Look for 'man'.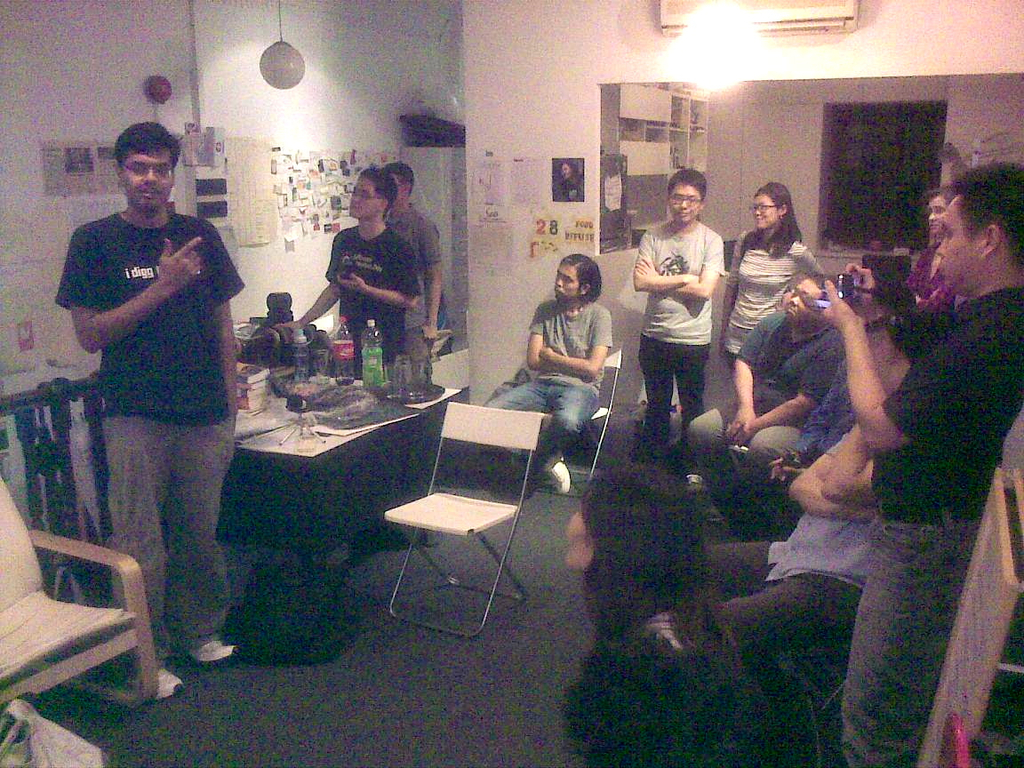
Found: <bbox>807, 164, 1023, 767</bbox>.
